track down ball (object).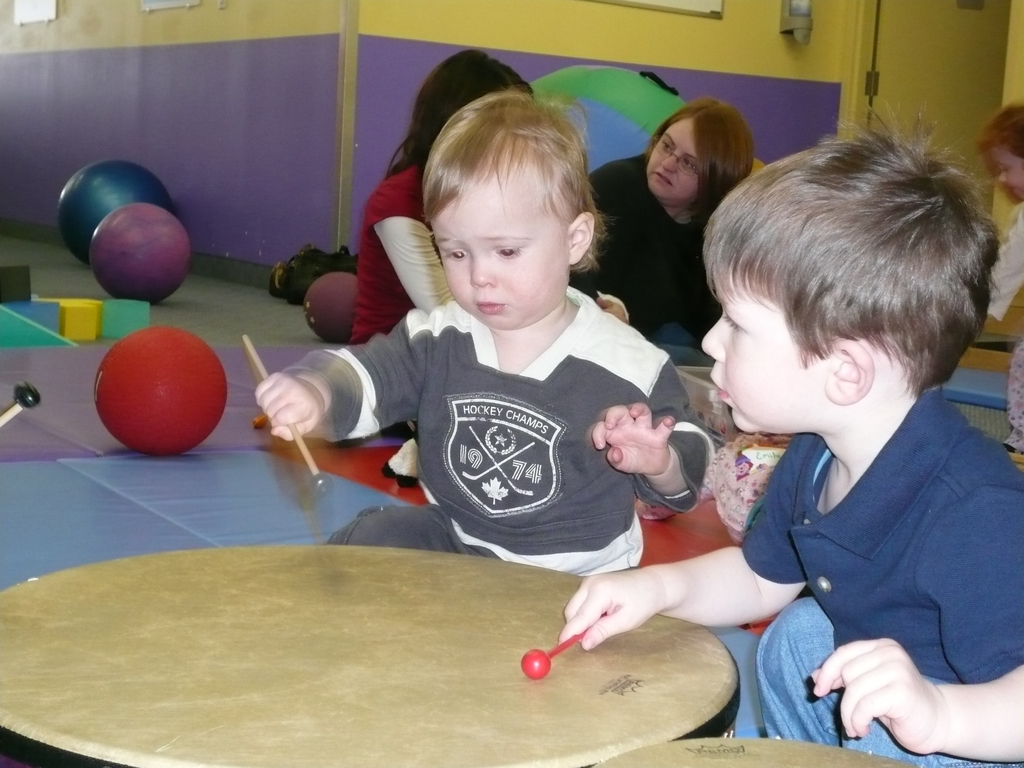
Tracked to 56, 159, 173, 271.
